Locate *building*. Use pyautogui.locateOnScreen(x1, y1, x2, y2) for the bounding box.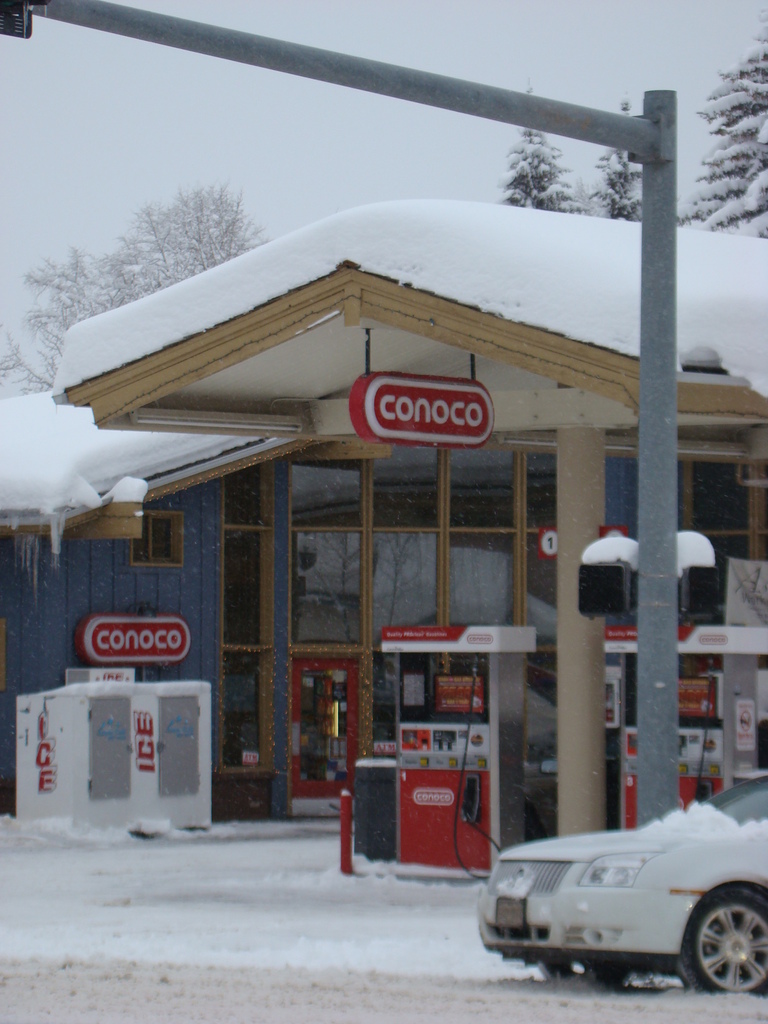
pyautogui.locateOnScreen(0, 195, 767, 876).
